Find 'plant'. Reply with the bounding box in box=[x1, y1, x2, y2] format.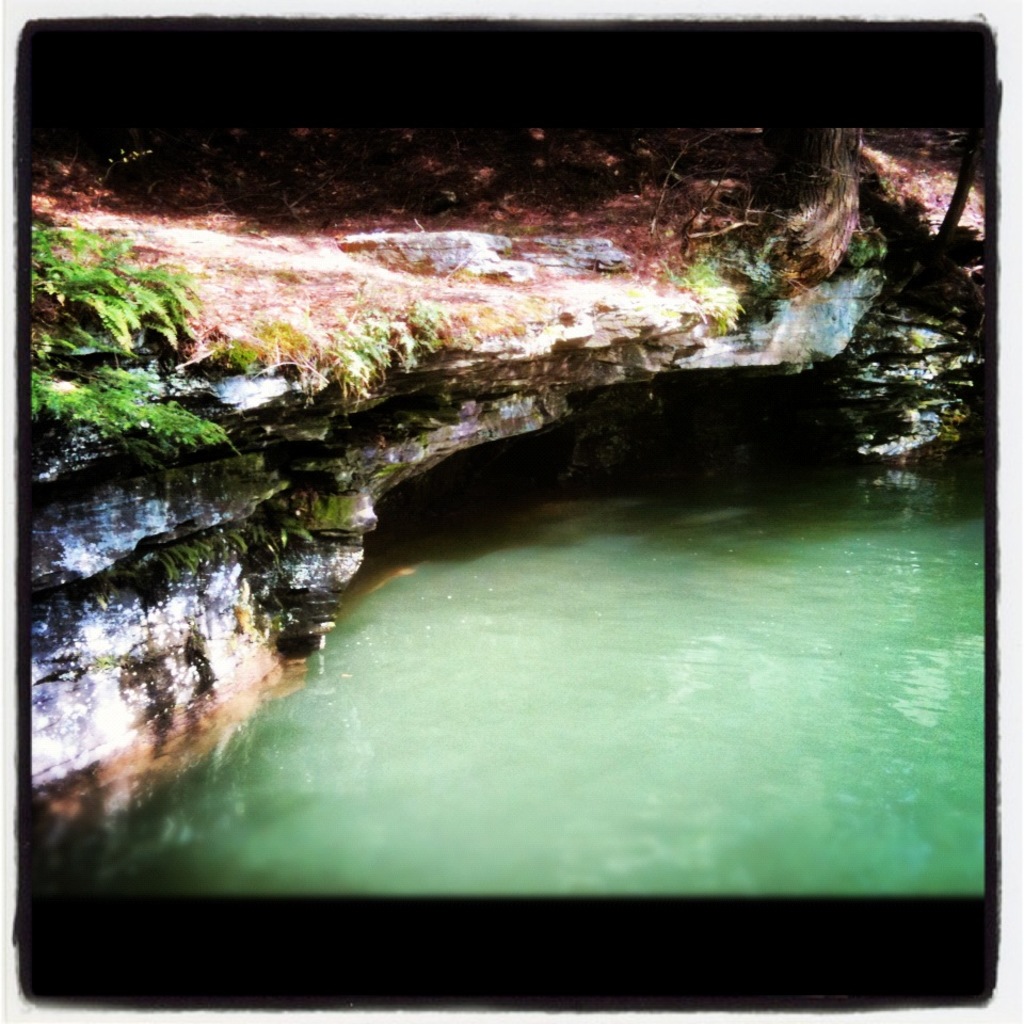
box=[669, 256, 750, 327].
